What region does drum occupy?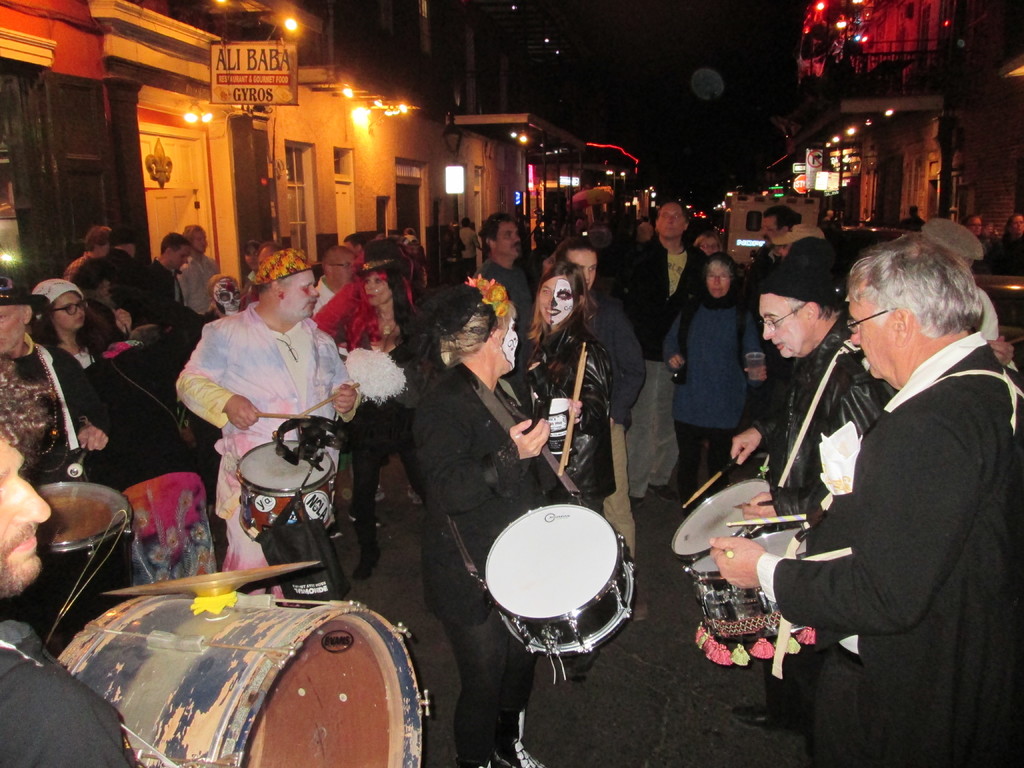
<bbox>686, 522, 805, 644</bbox>.
